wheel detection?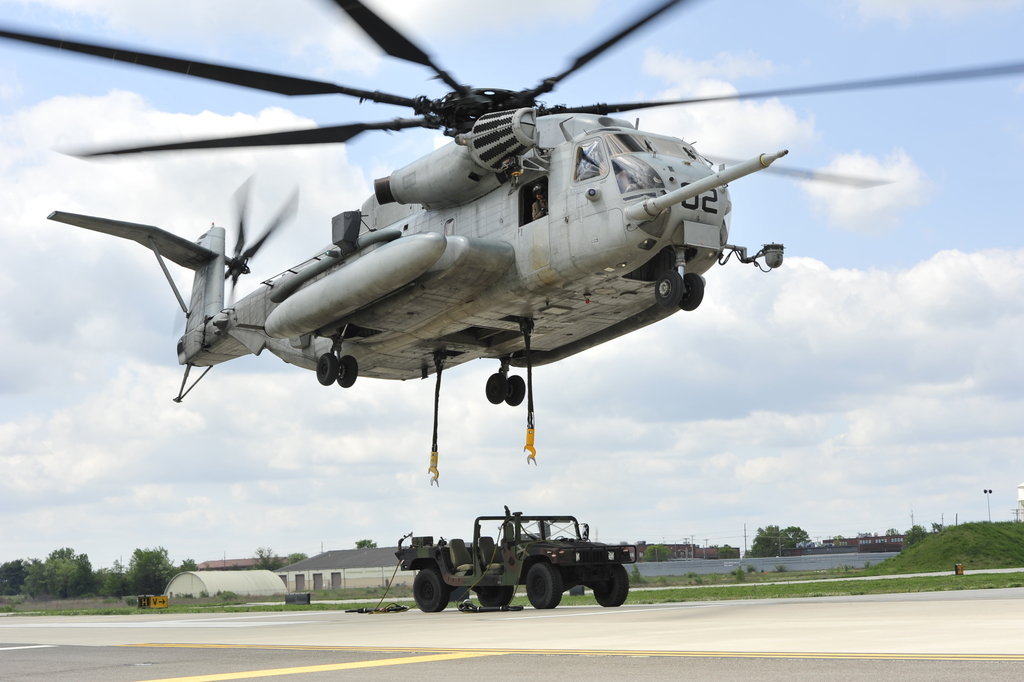
409 566 452 616
